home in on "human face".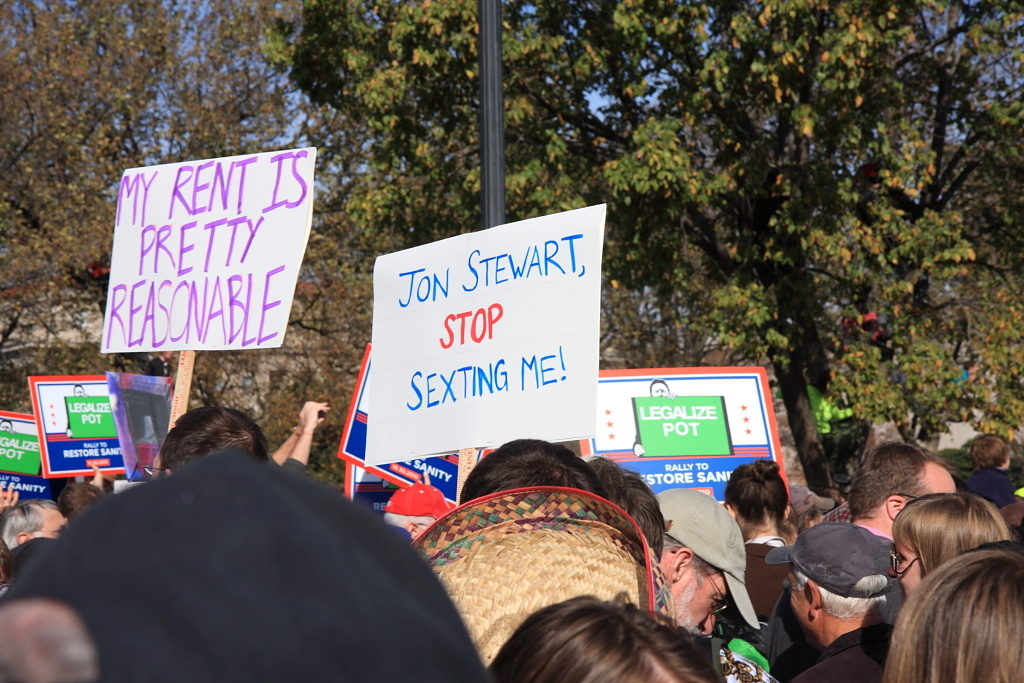
Homed in at [x1=34, y1=506, x2=74, y2=538].
